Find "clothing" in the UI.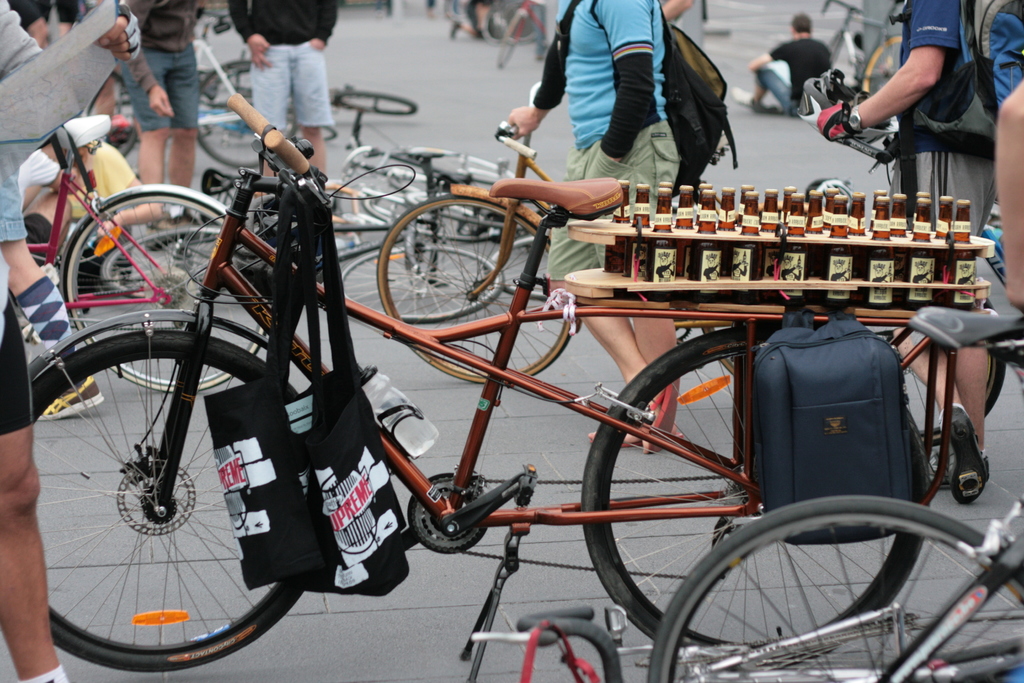
UI element at (left=116, top=0, right=200, bottom=126).
